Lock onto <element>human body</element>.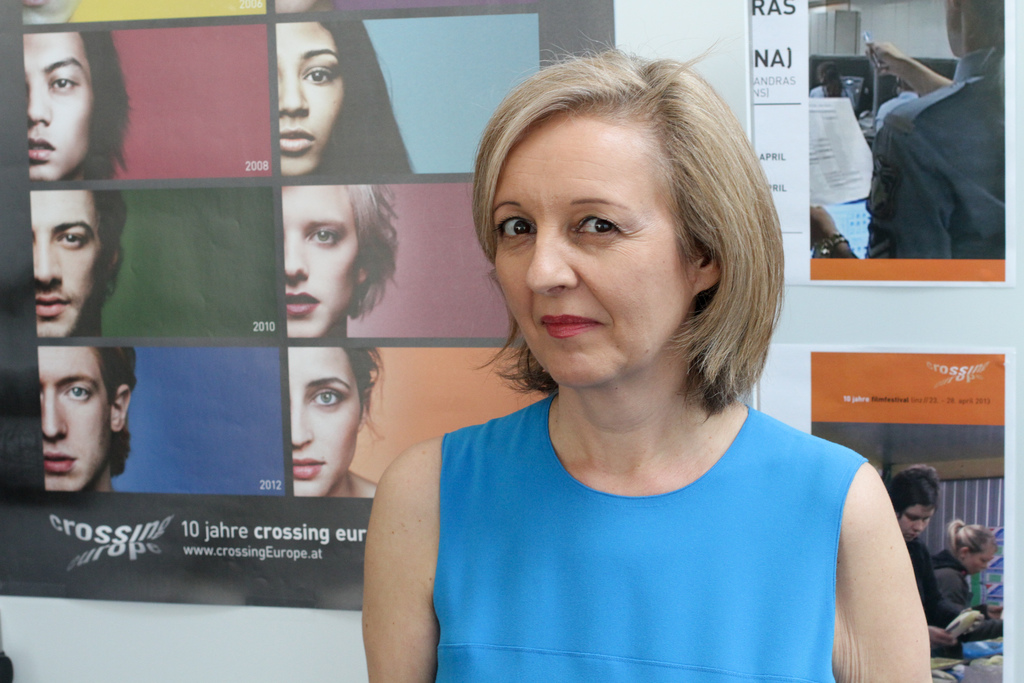
Locked: [x1=367, y1=51, x2=935, y2=682].
